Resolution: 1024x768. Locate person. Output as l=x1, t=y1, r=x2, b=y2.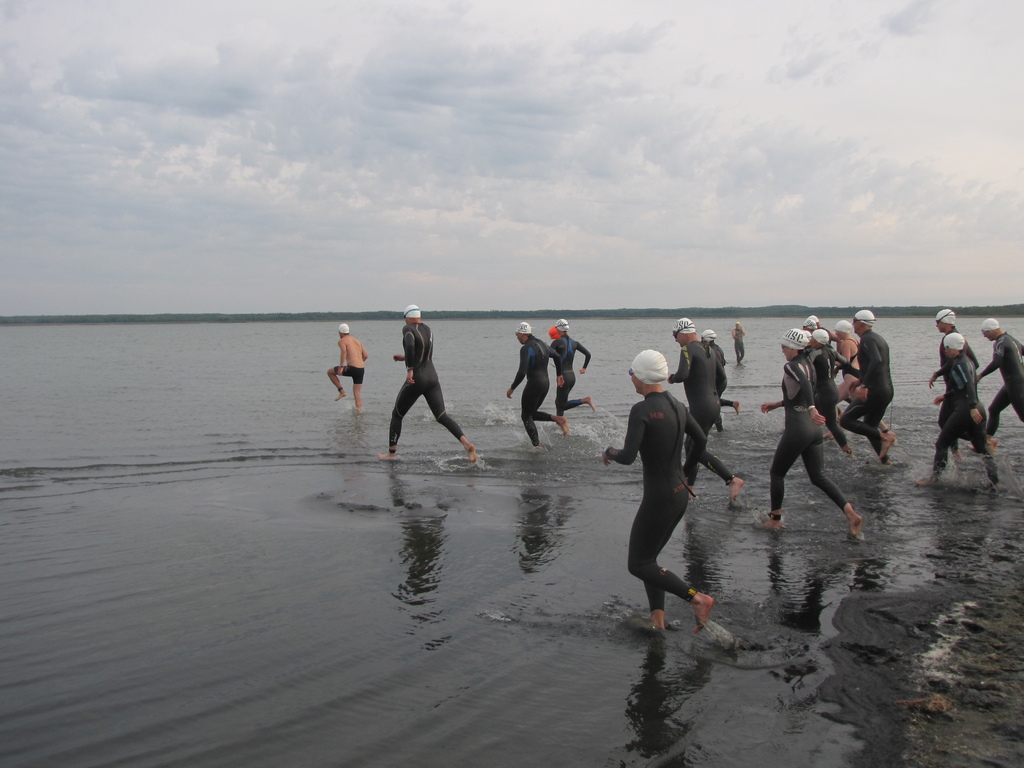
l=593, t=340, r=709, b=625.
